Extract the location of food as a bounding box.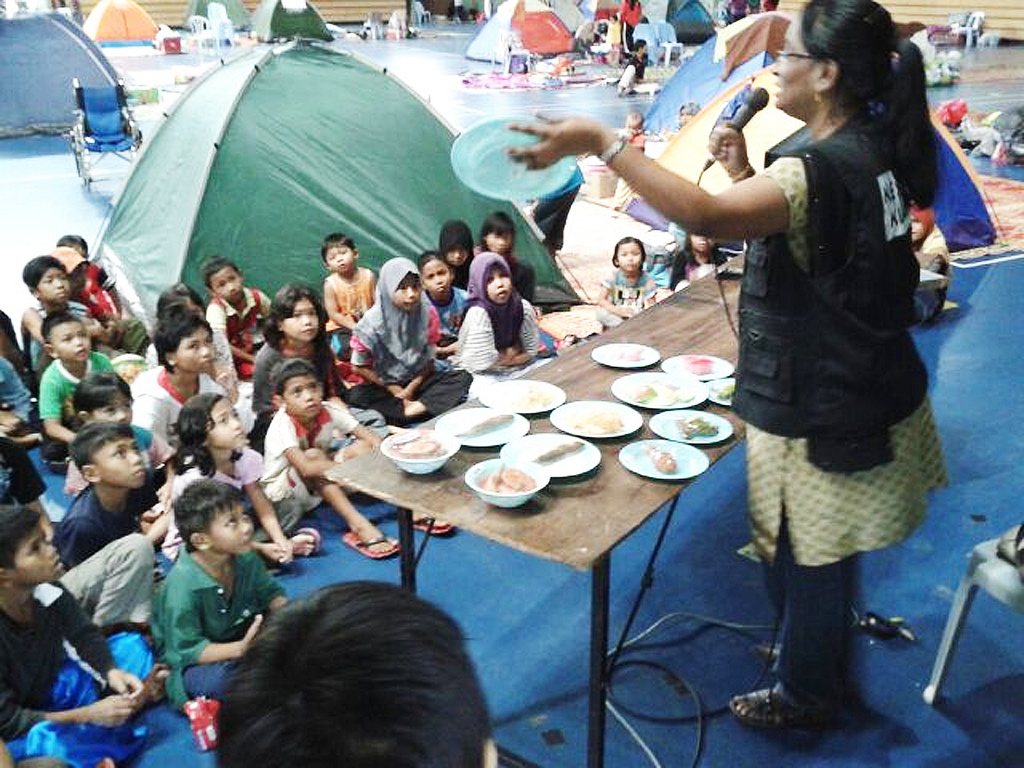
707/382/737/401.
